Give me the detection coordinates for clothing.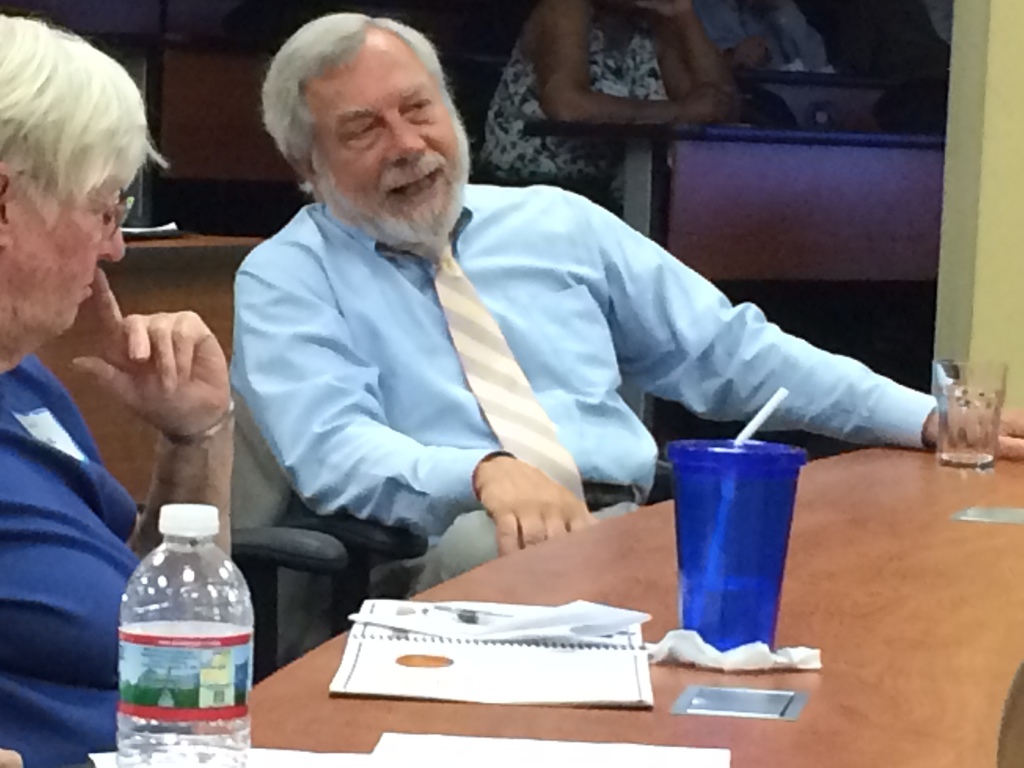
bbox=(257, 132, 911, 561).
